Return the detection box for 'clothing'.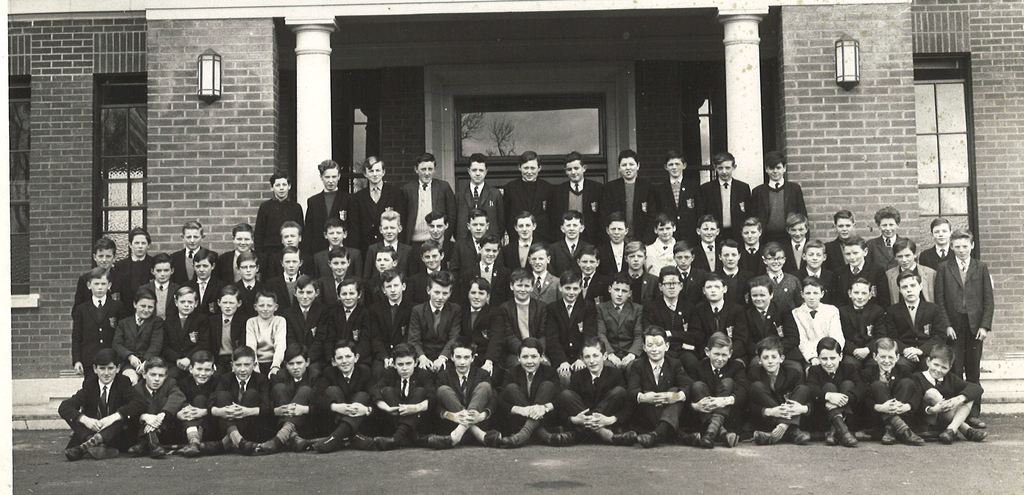
bbox(622, 351, 697, 435).
